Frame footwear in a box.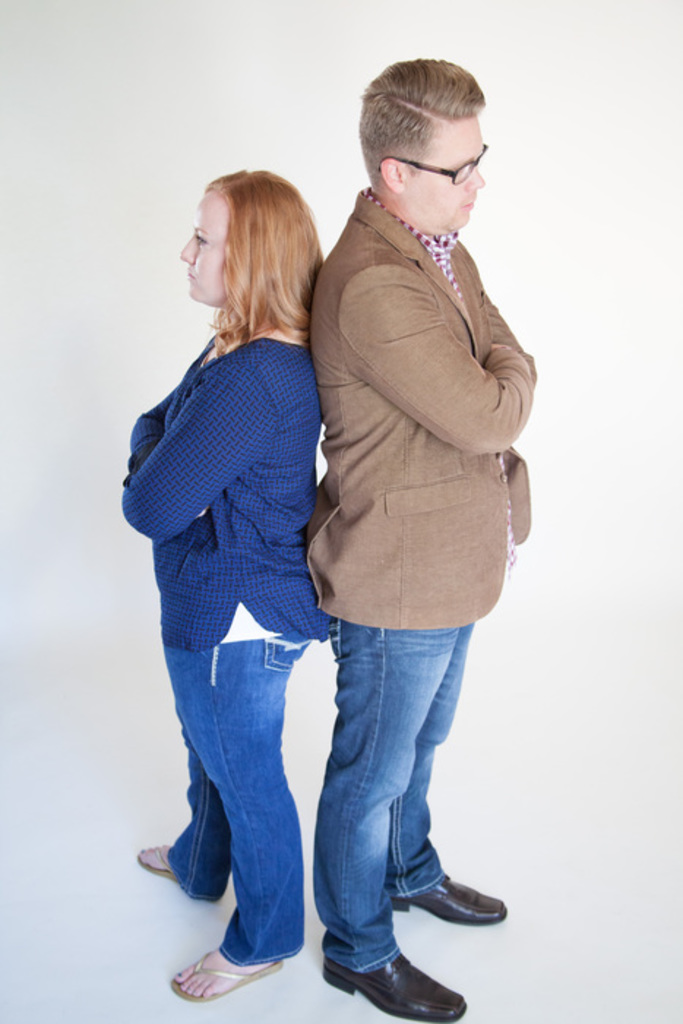
crop(129, 846, 190, 889).
